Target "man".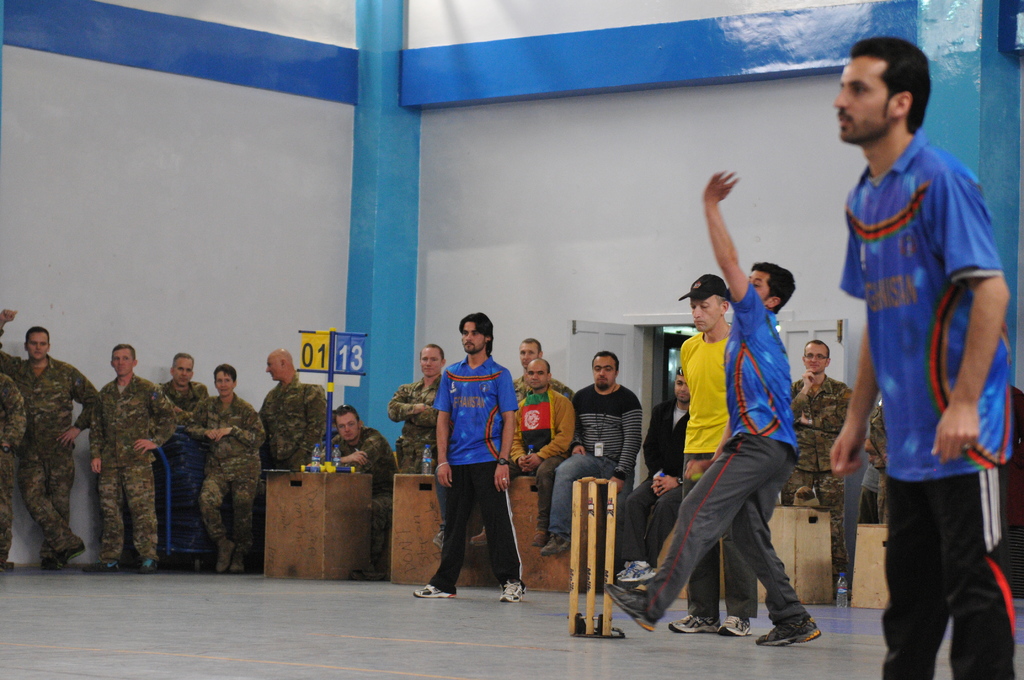
Target region: {"x1": 471, "y1": 357, "x2": 577, "y2": 546}.
